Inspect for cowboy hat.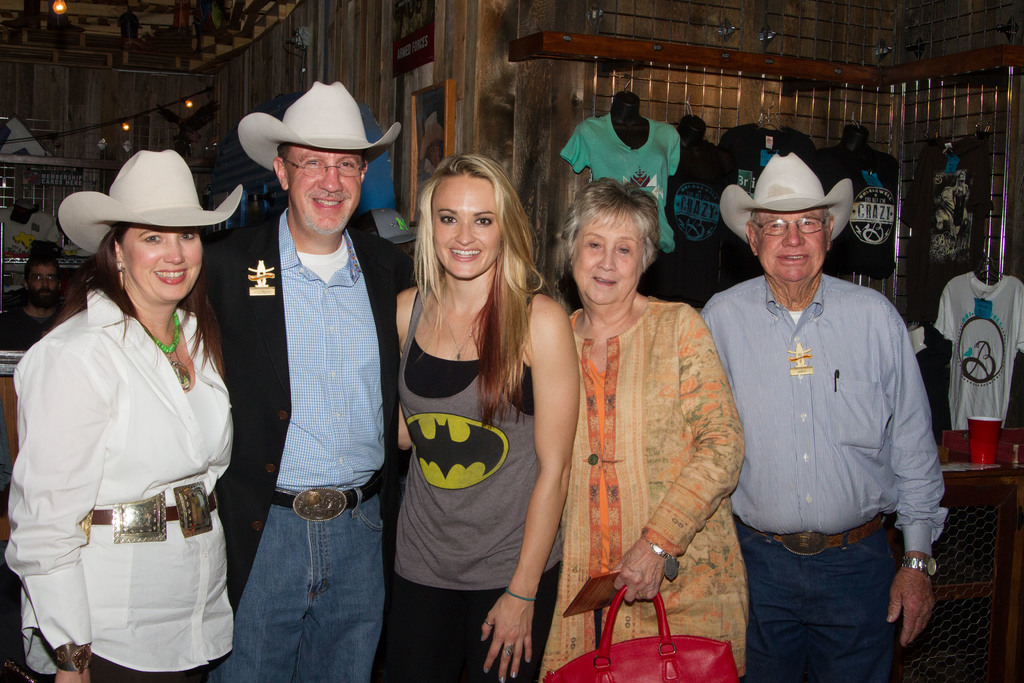
Inspection: pyautogui.locateOnScreen(225, 84, 396, 169).
